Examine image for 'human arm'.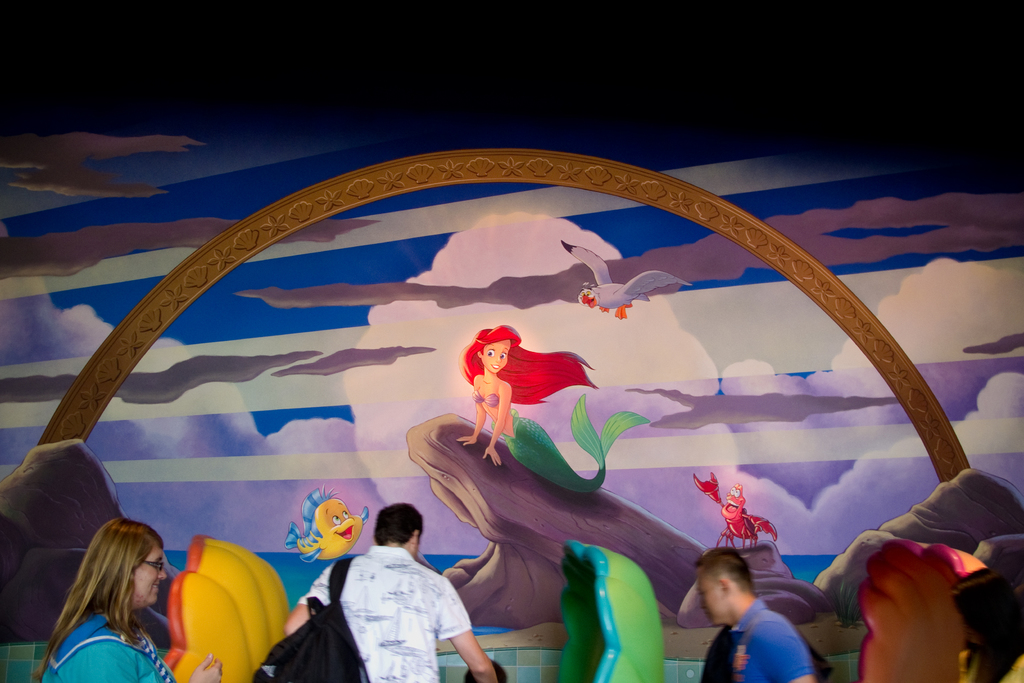
Examination result: l=751, t=629, r=822, b=682.
